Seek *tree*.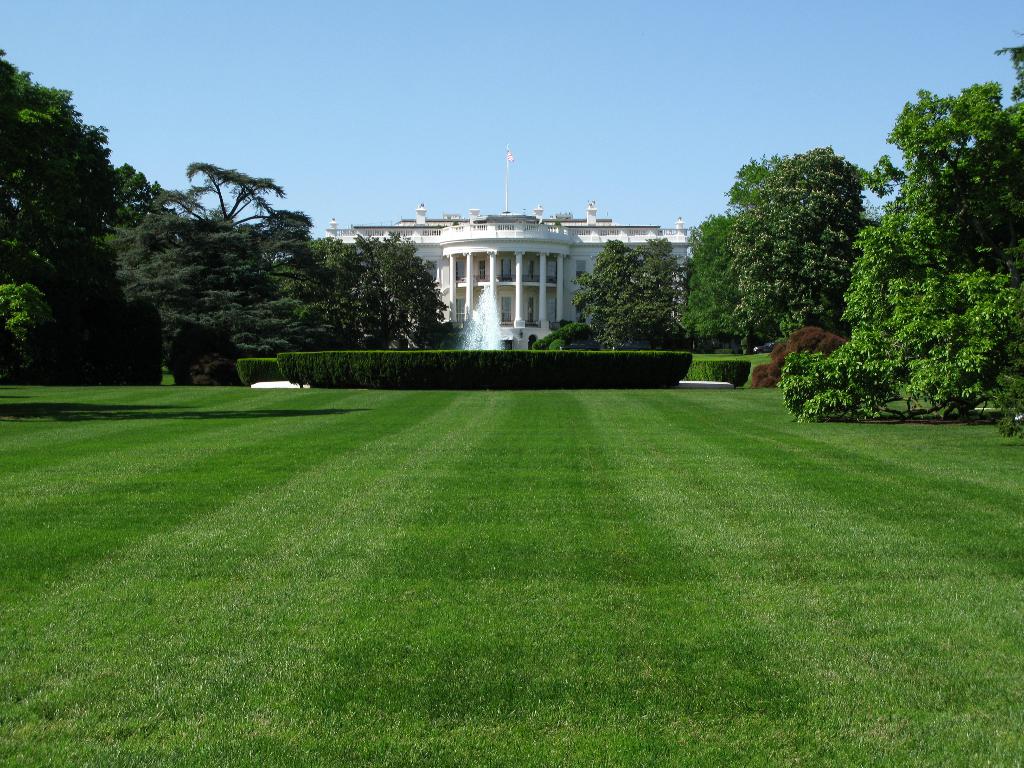
bbox=(99, 161, 181, 241).
